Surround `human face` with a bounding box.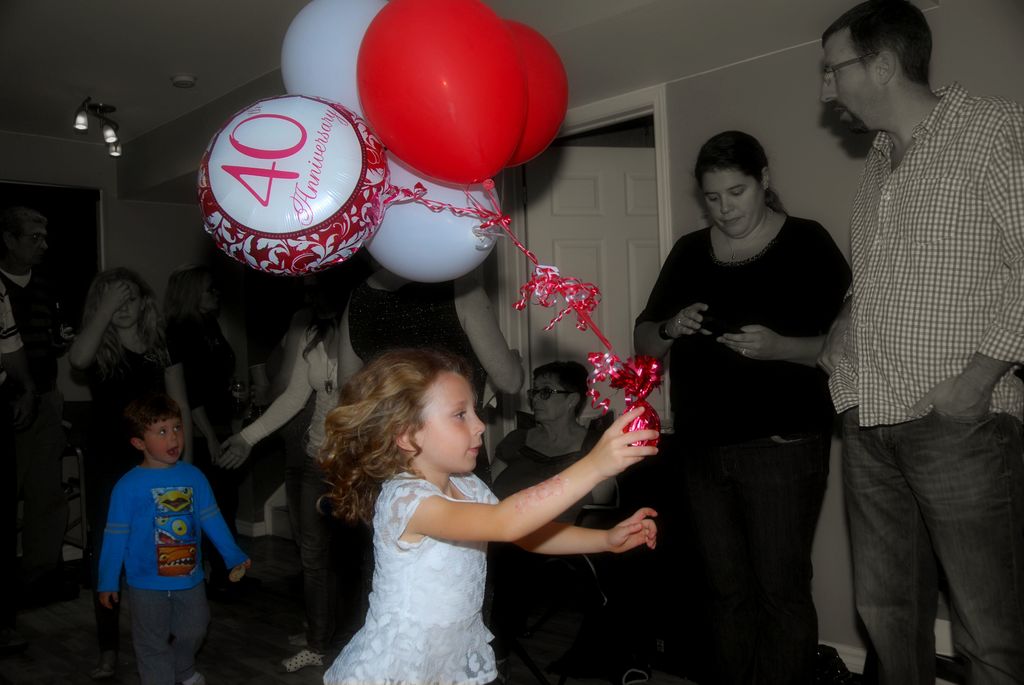
bbox=(406, 371, 484, 481).
